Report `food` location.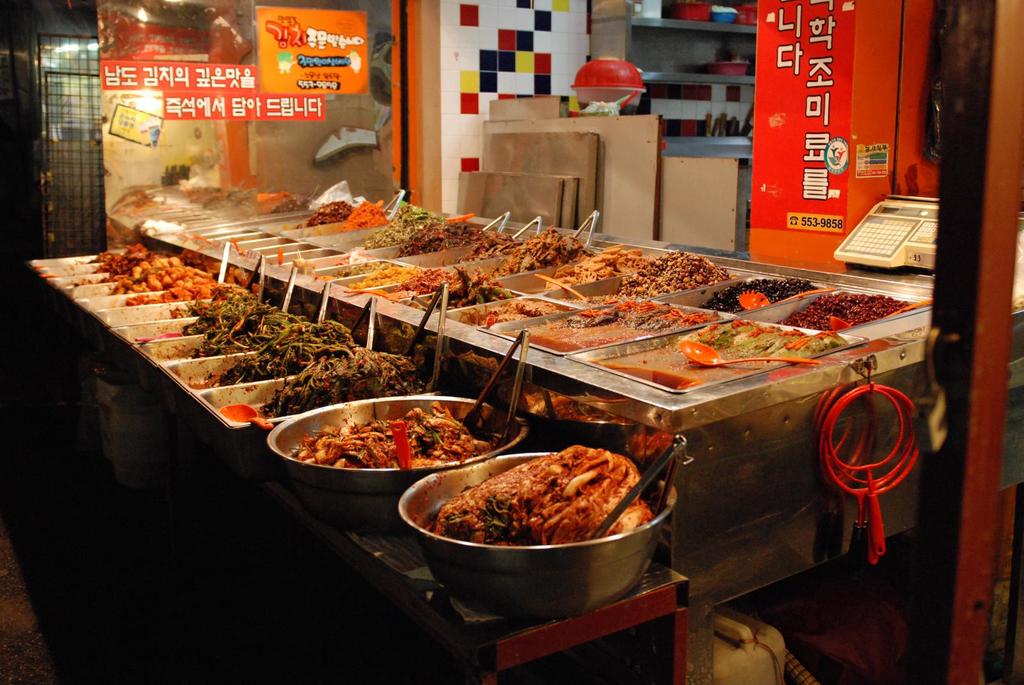
Report: 426,453,658,569.
